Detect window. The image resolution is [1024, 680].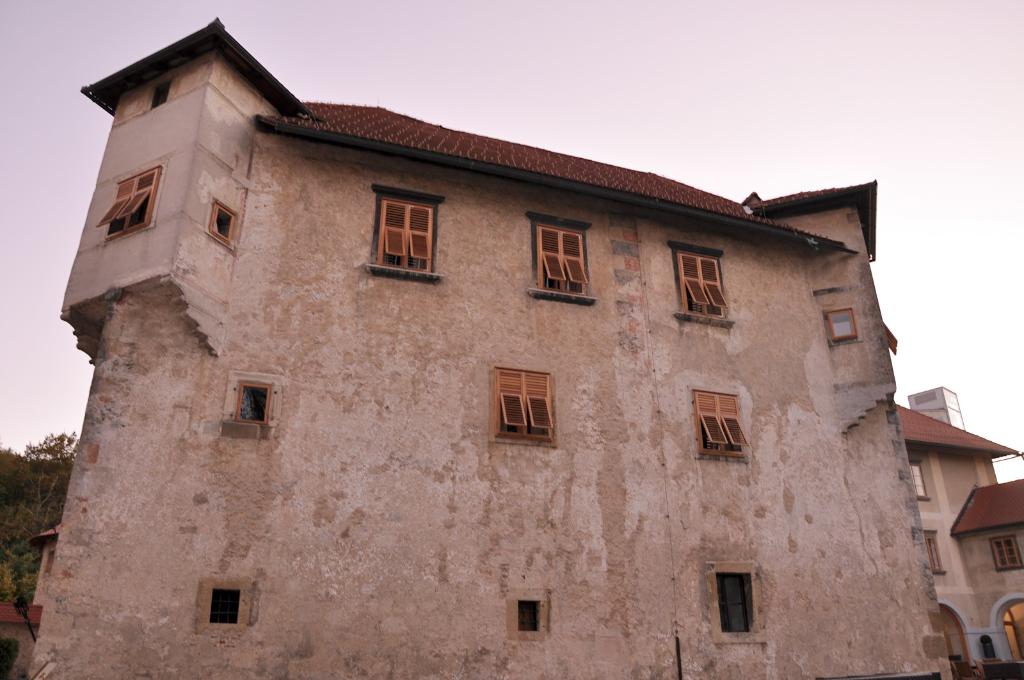
(495, 364, 557, 441).
